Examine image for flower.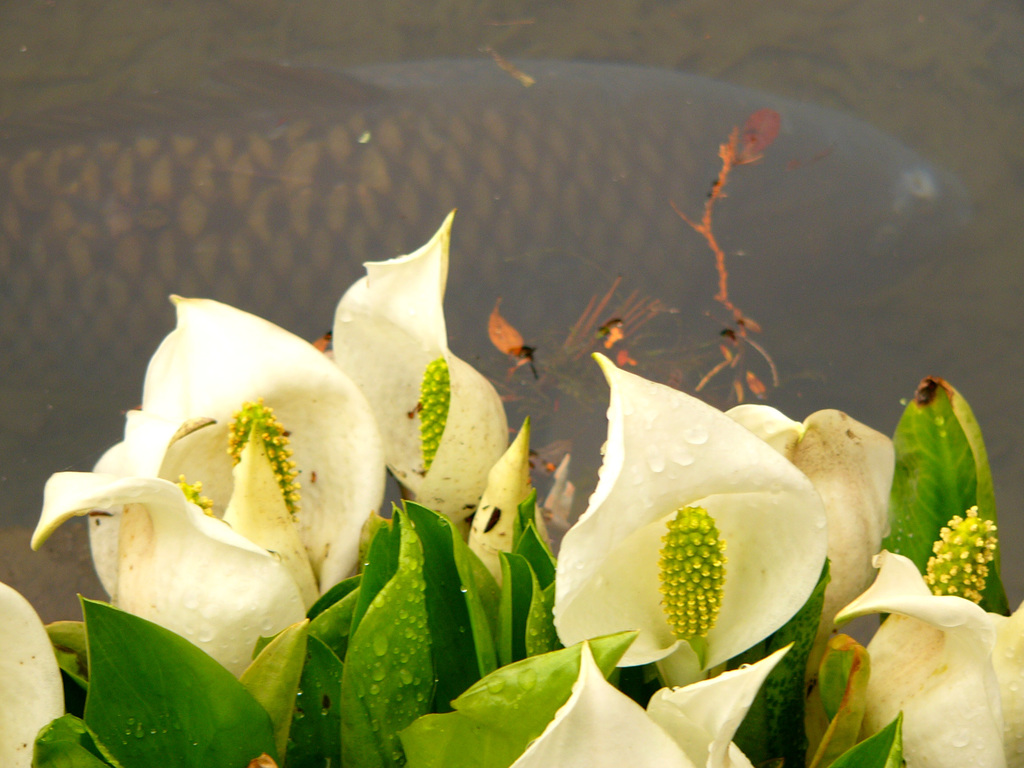
Examination result: box(0, 580, 70, 767).
